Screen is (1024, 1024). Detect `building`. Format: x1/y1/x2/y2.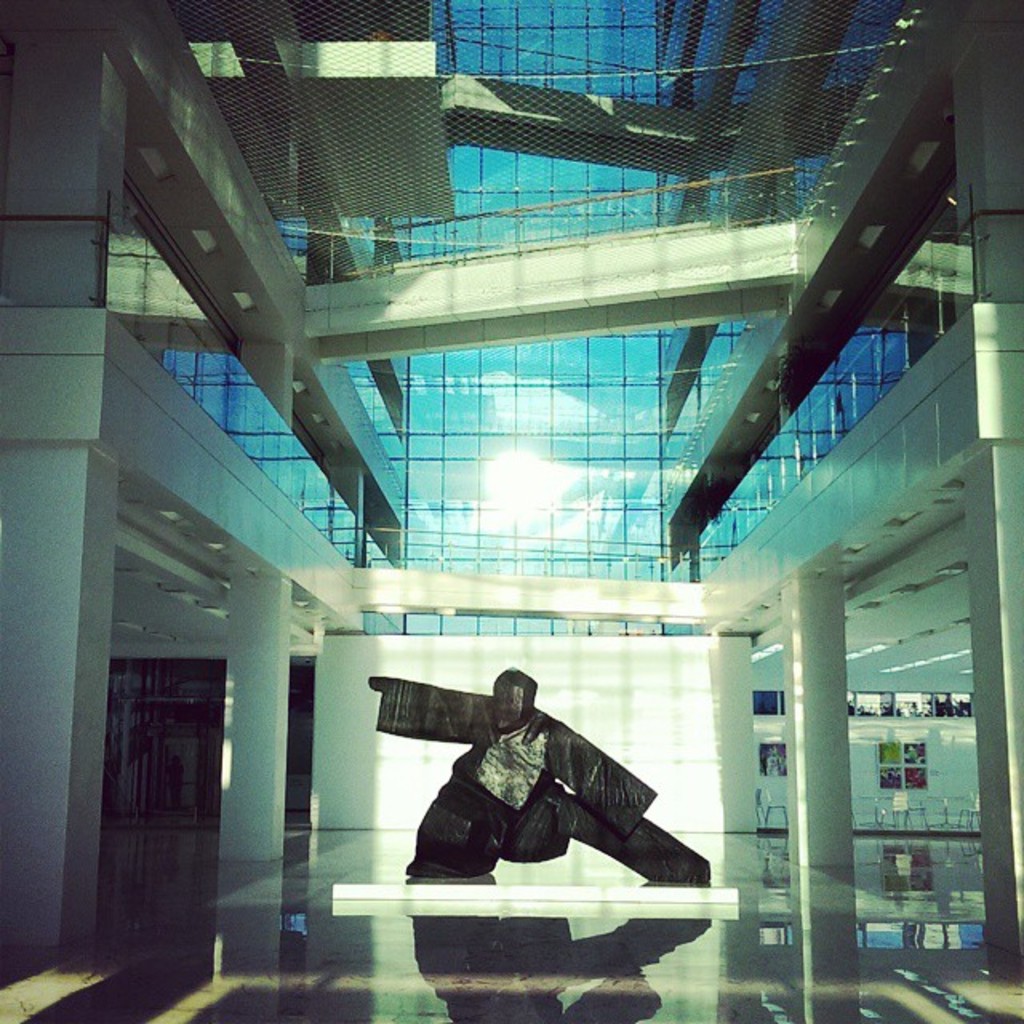
0/0/1022/1022.
